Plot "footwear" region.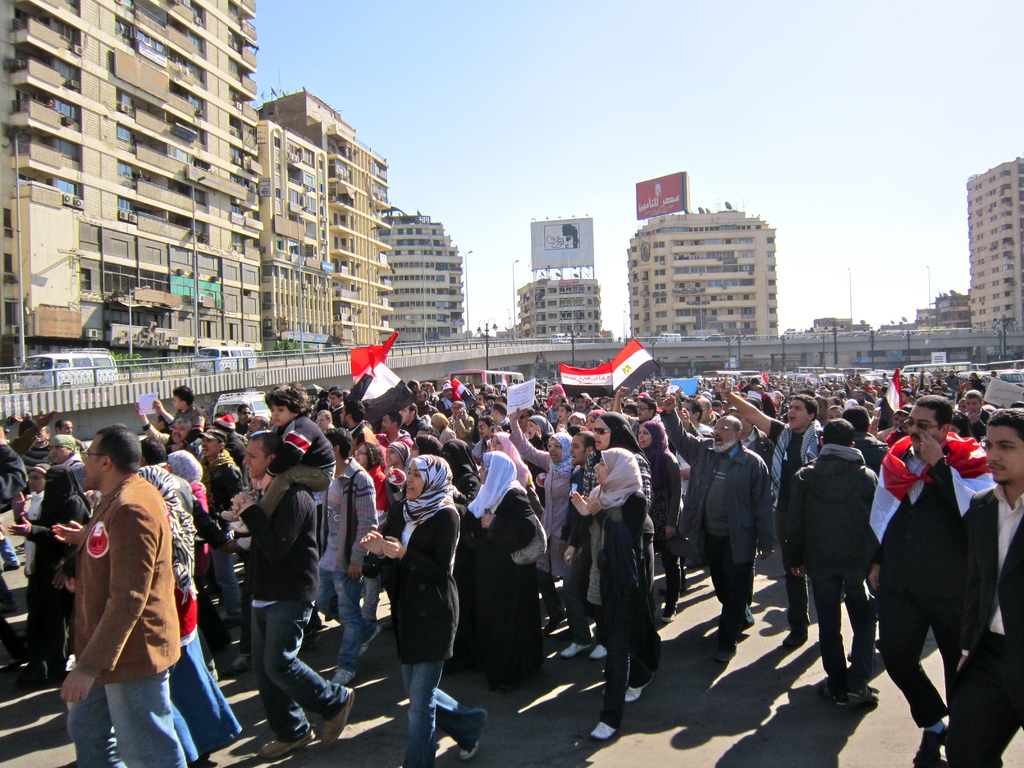
Plotted at (left=316, top=687, right=356, bottom=746).
